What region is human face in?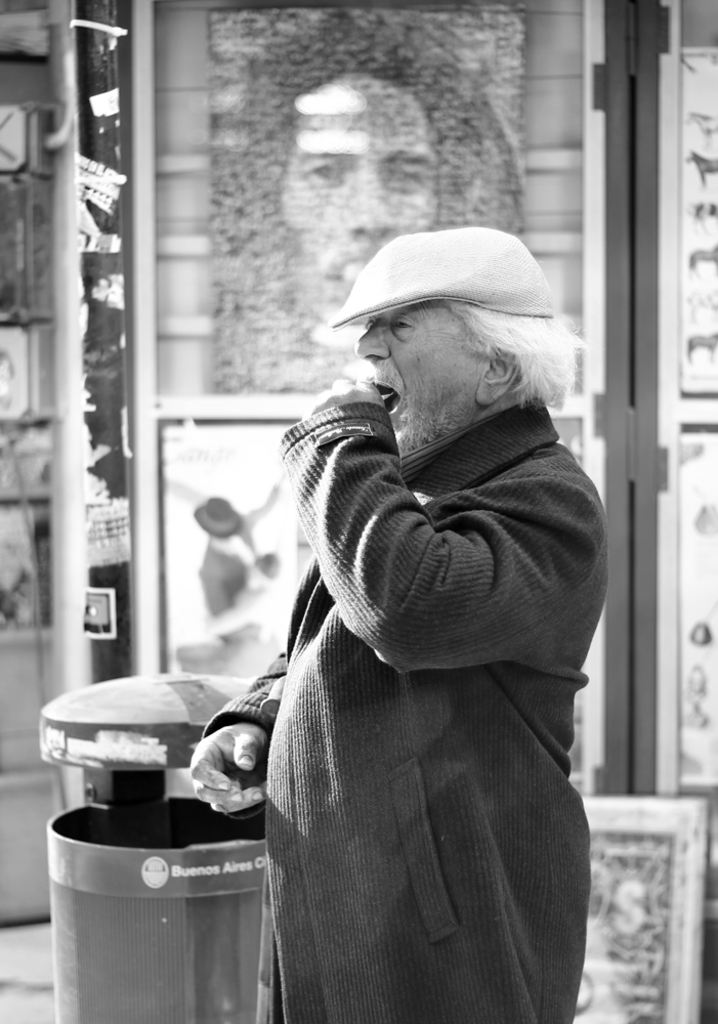
x1=274 y1=65 x2=456 y2=324.
